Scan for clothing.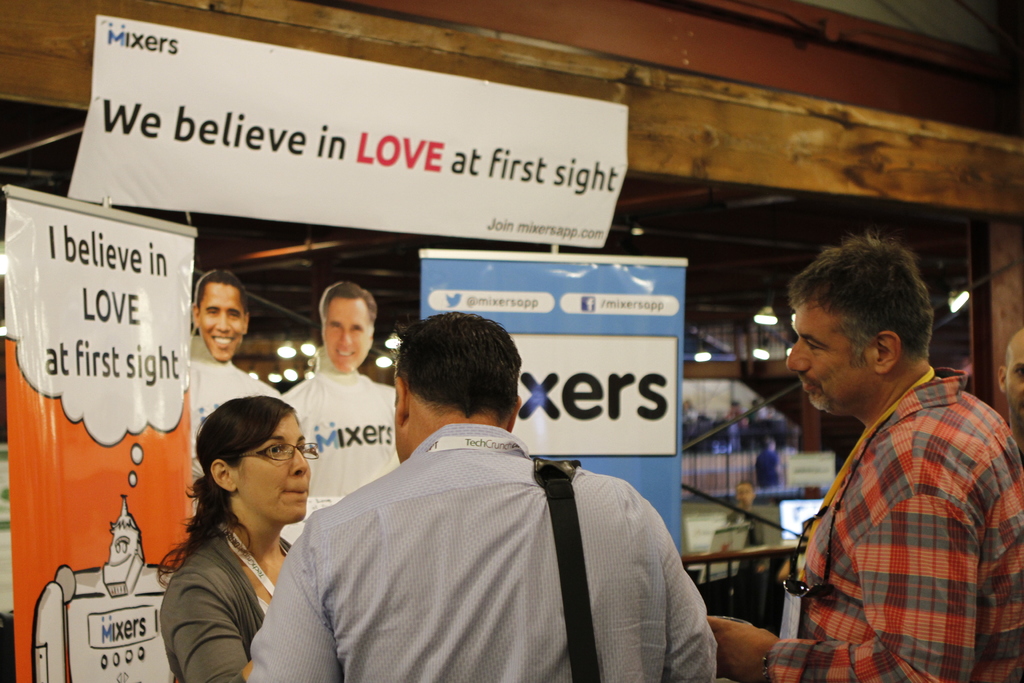
Scan result: region(150, 528, 296, 682).
